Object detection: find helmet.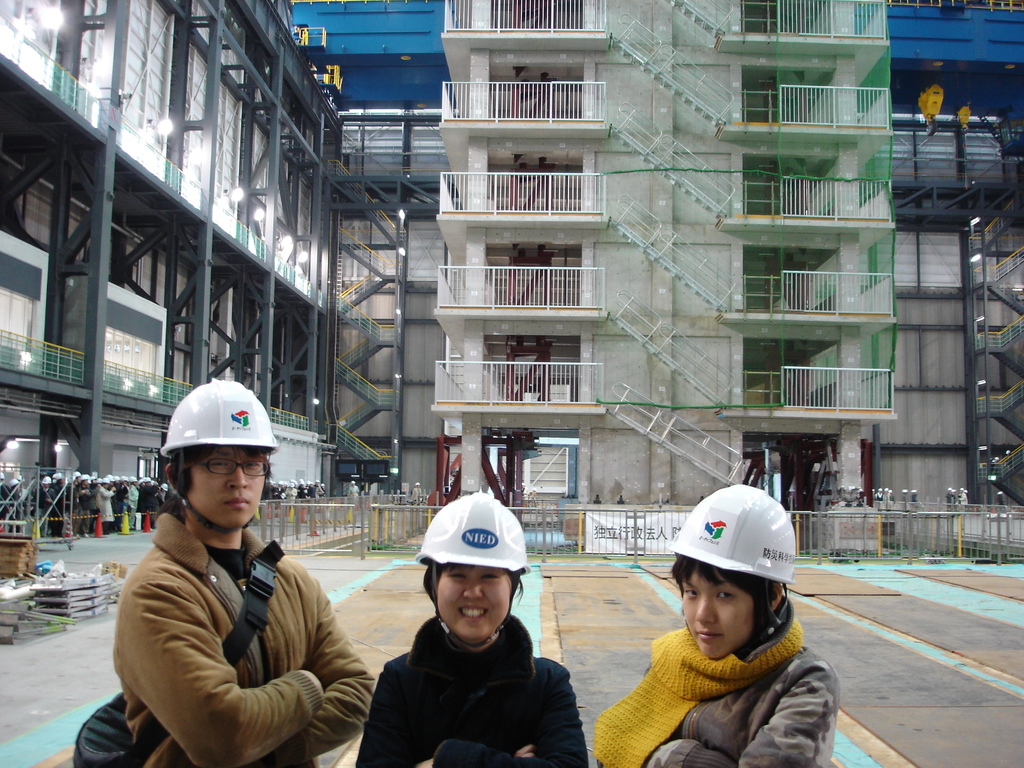
x1=669, y1=484, x2=798, y2=646.
